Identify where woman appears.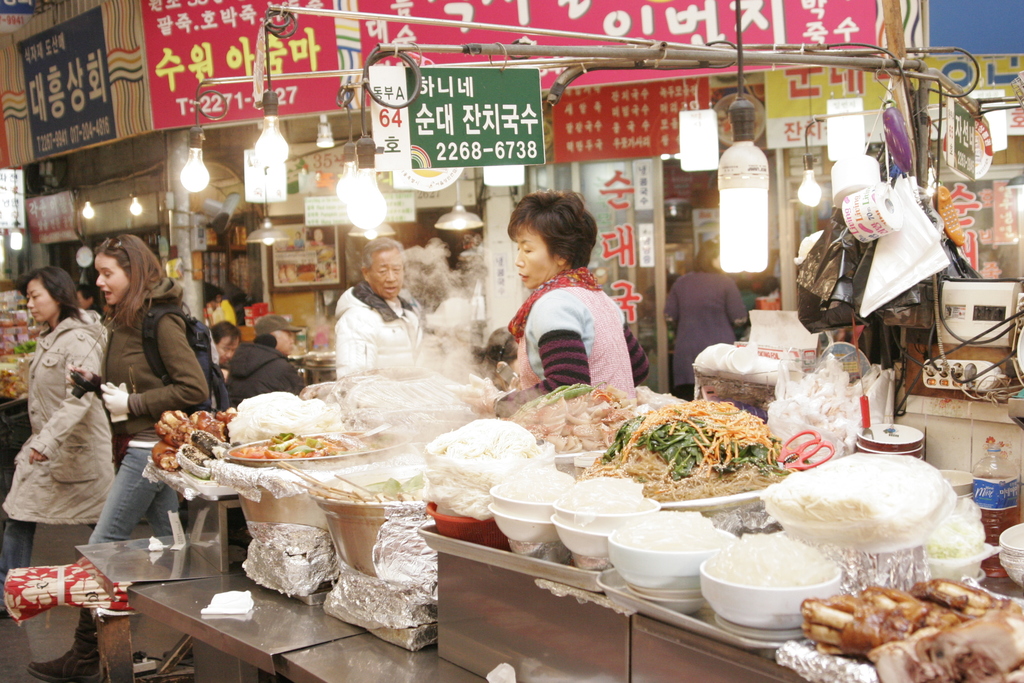
Appears at x1=0 y1=266 x2=114 y2=614.
